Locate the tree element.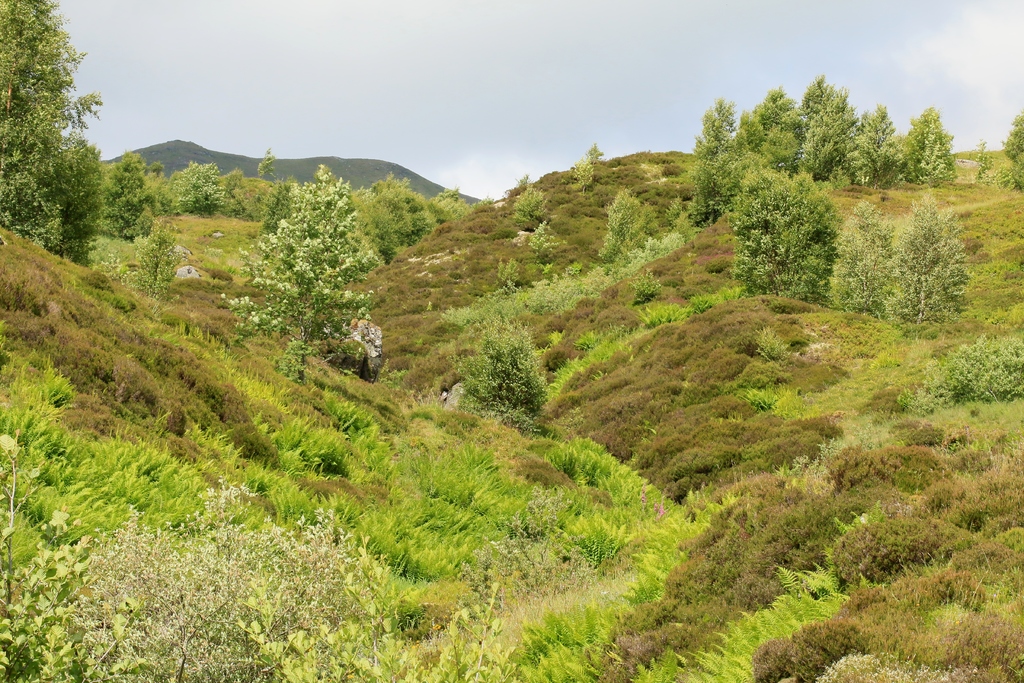
Element bbox: {"left": 796, "top": 74, "right": 858, "bottom": 182}.
